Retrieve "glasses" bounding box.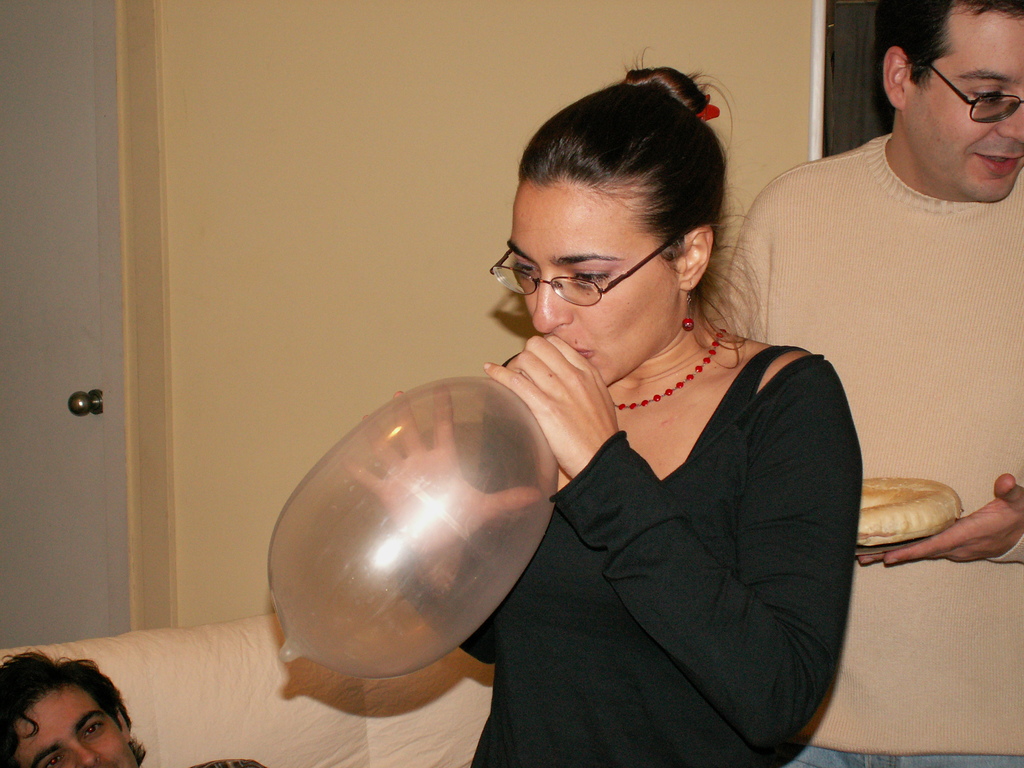
Bounding box: 920/56/1023/131.
